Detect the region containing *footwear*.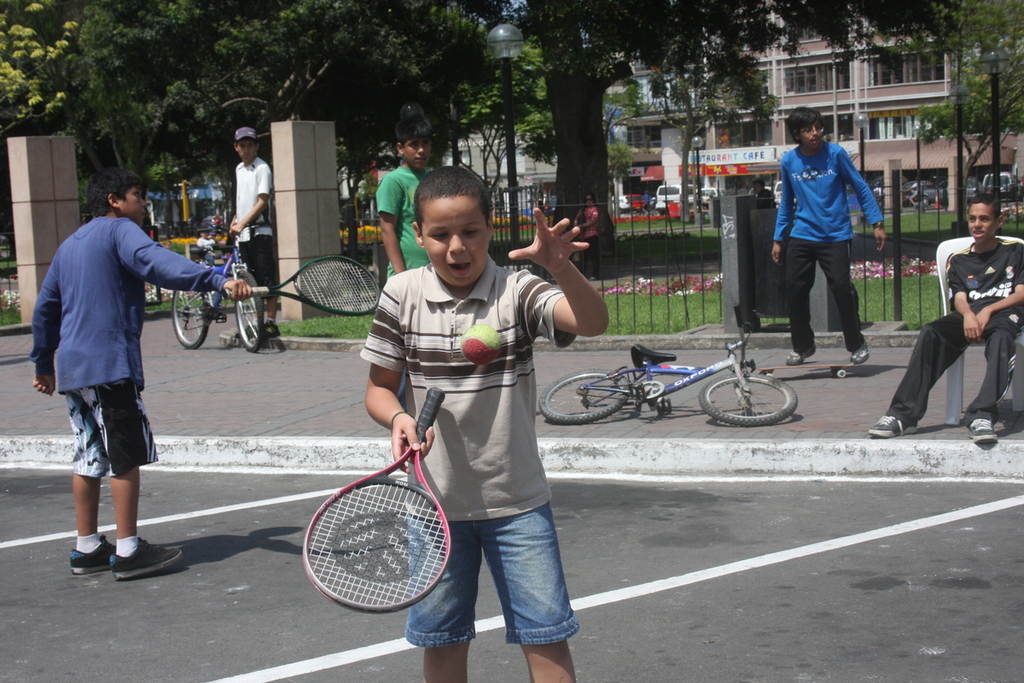
Rect(969, 415, 998, 444).
